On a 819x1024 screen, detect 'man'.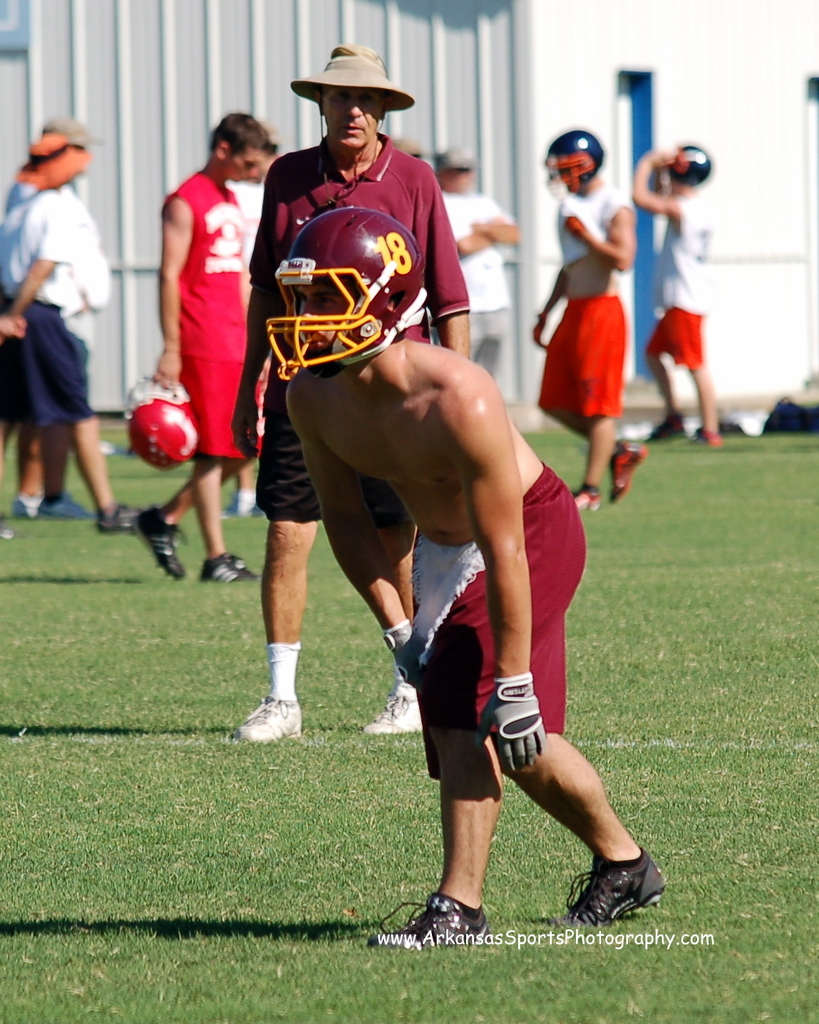
[228,130,275,522].
